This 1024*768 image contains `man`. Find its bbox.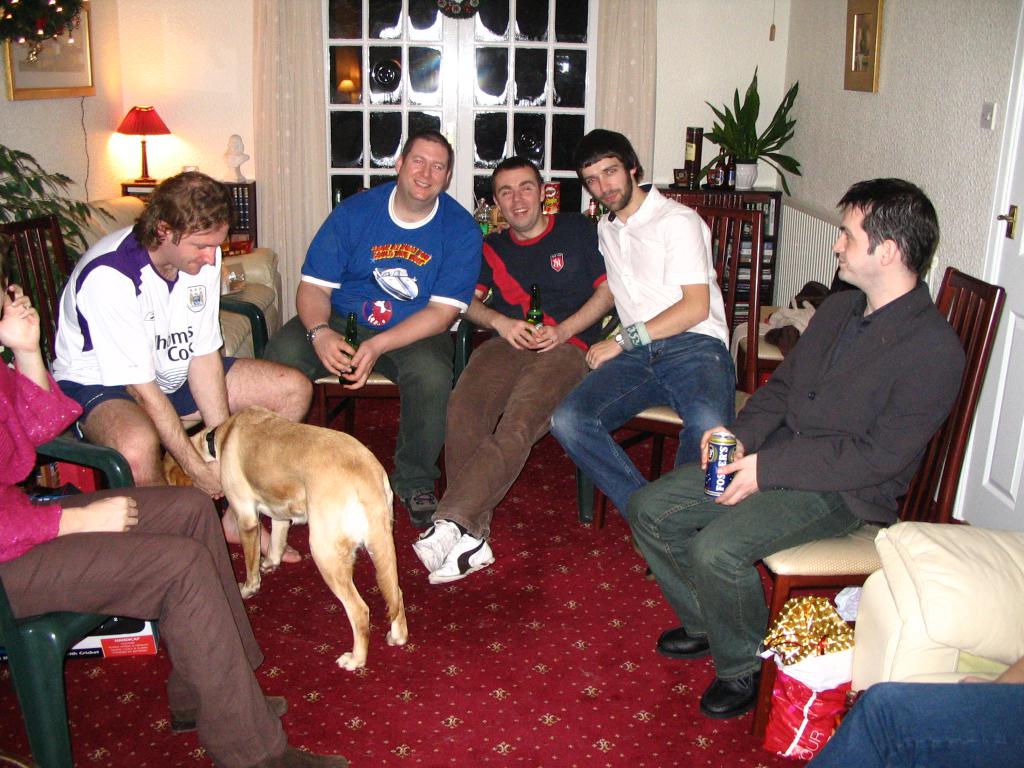
[left=413, top=164, right=580, bottom=591].
